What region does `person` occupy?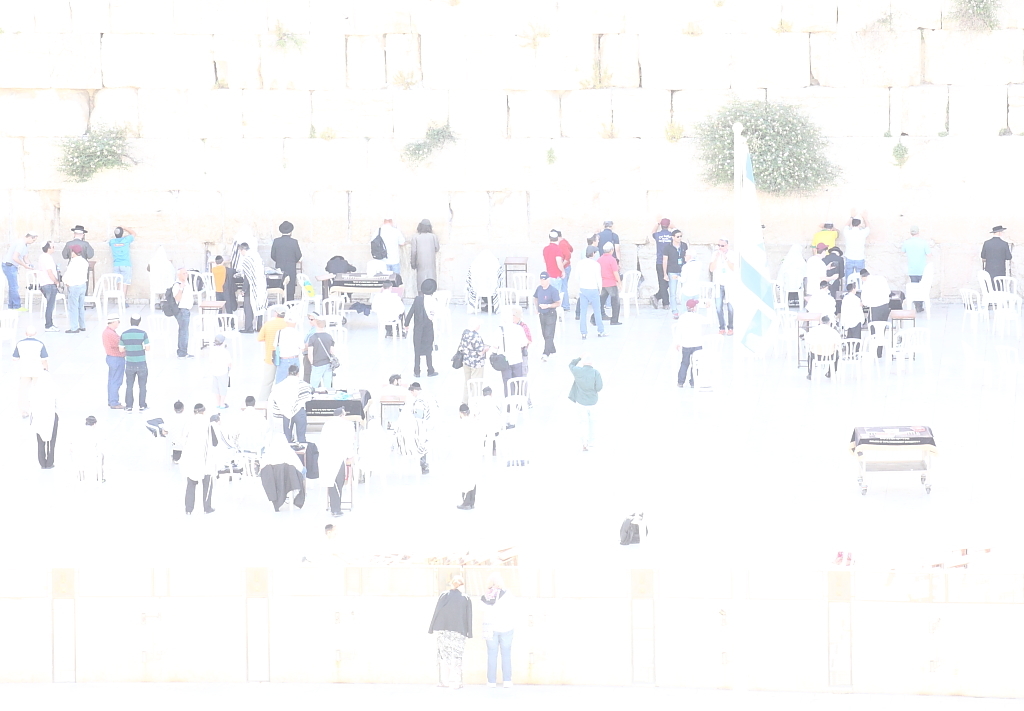
451:403:480:508.
